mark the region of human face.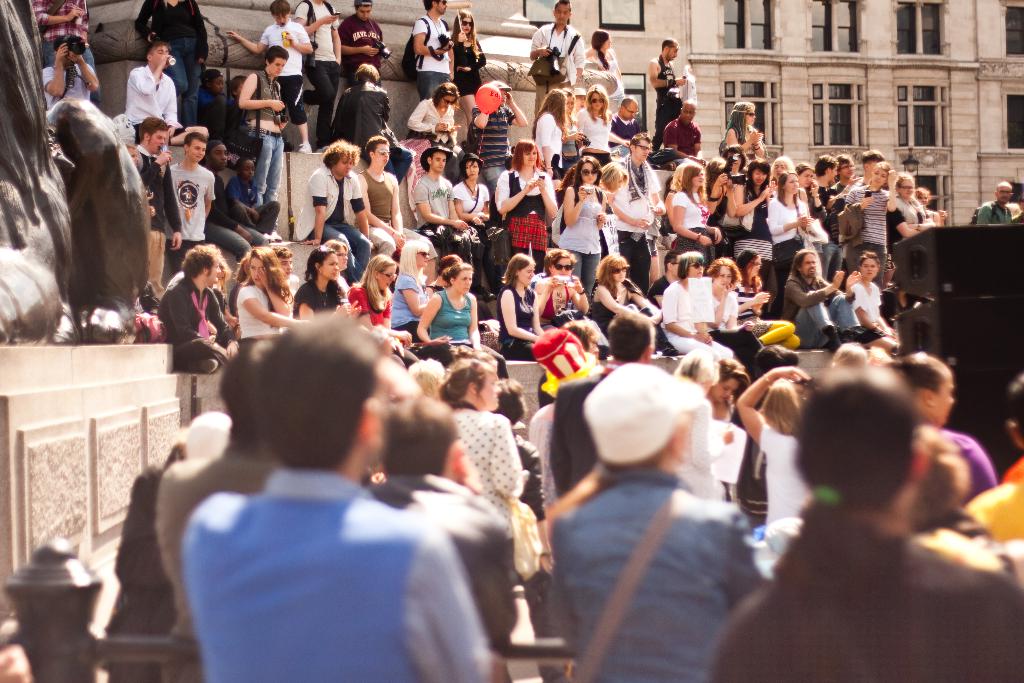
Region: <box>666,44,676,60</box>.
